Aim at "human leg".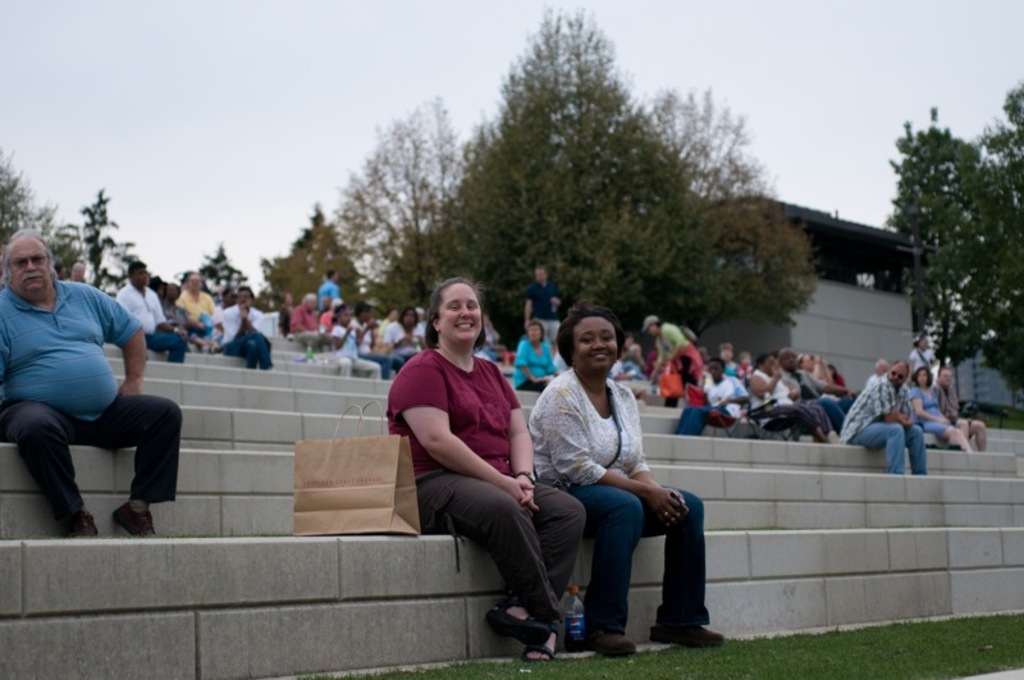
Aimed at (769, 403, 833, 443).
